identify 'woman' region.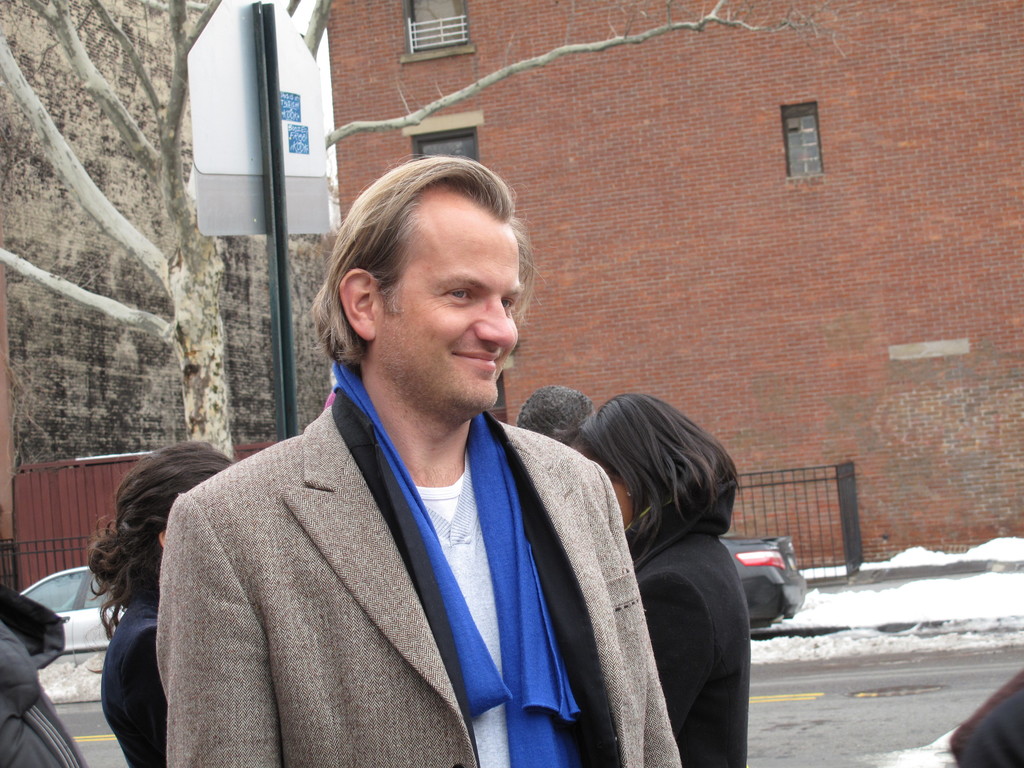
Region: [left=86, top=438, right=235, bottom=767].
